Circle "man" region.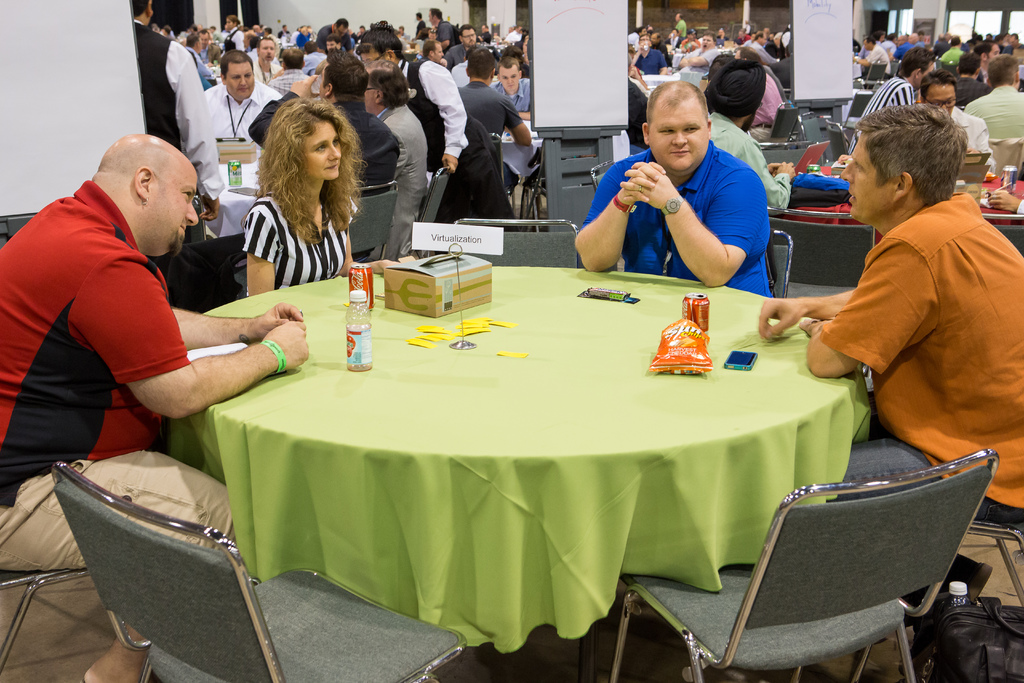
Region: (439, 29, 531, 188).
